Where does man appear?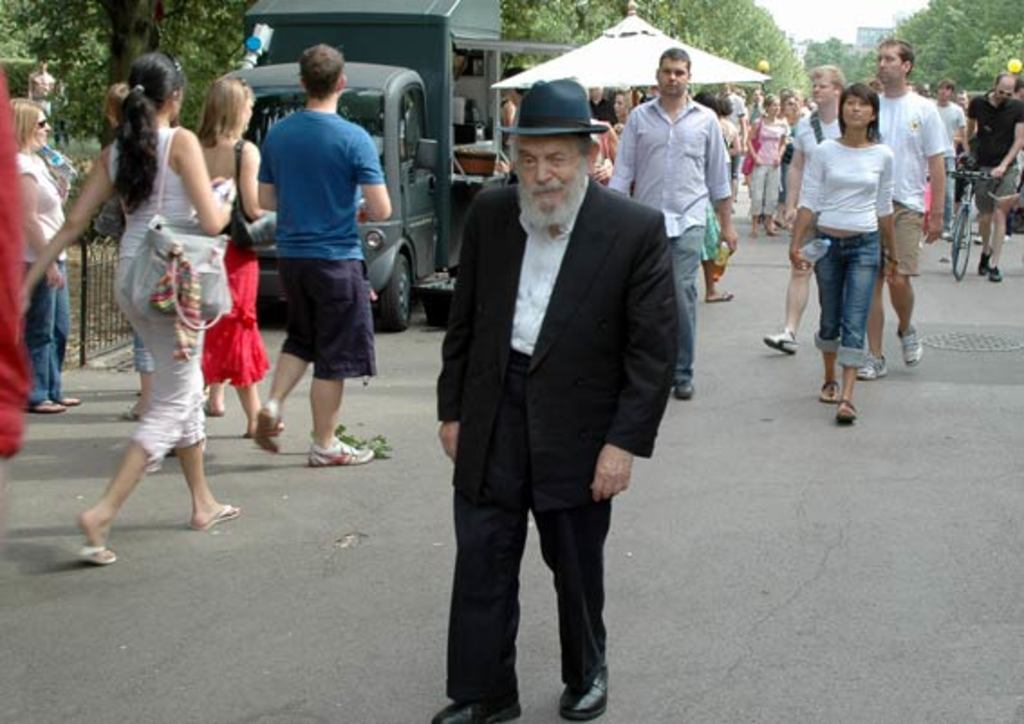
Appears at [710, 79, 753, 155].
